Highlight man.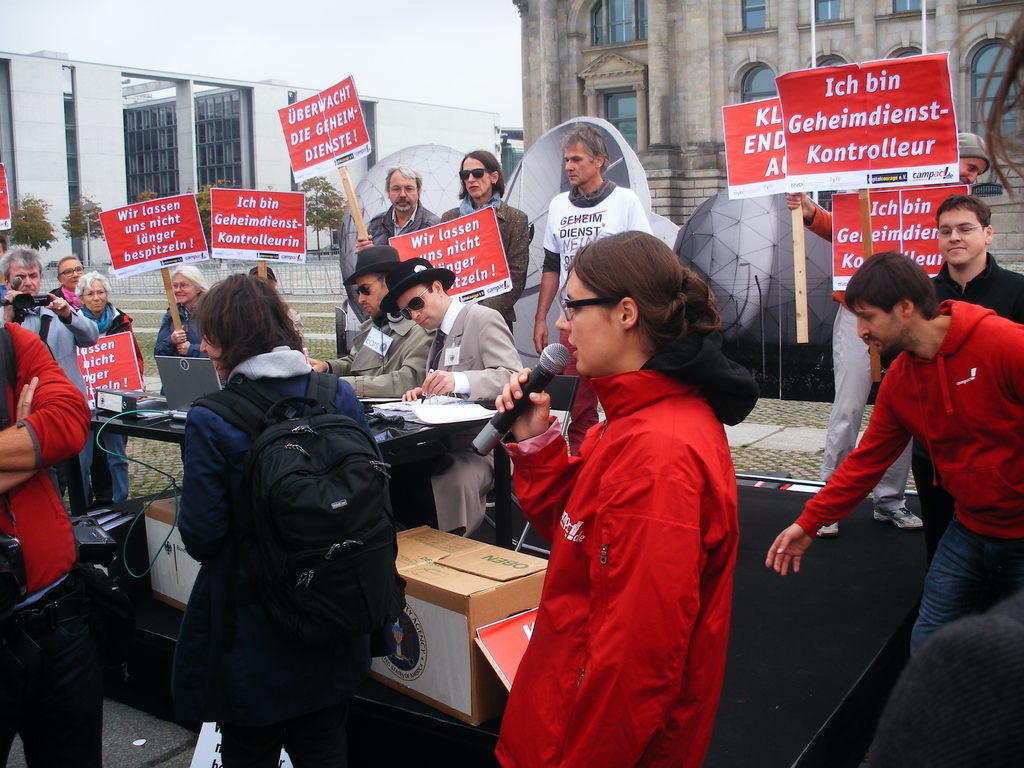
Highlighted region: 307:246:430:397.
